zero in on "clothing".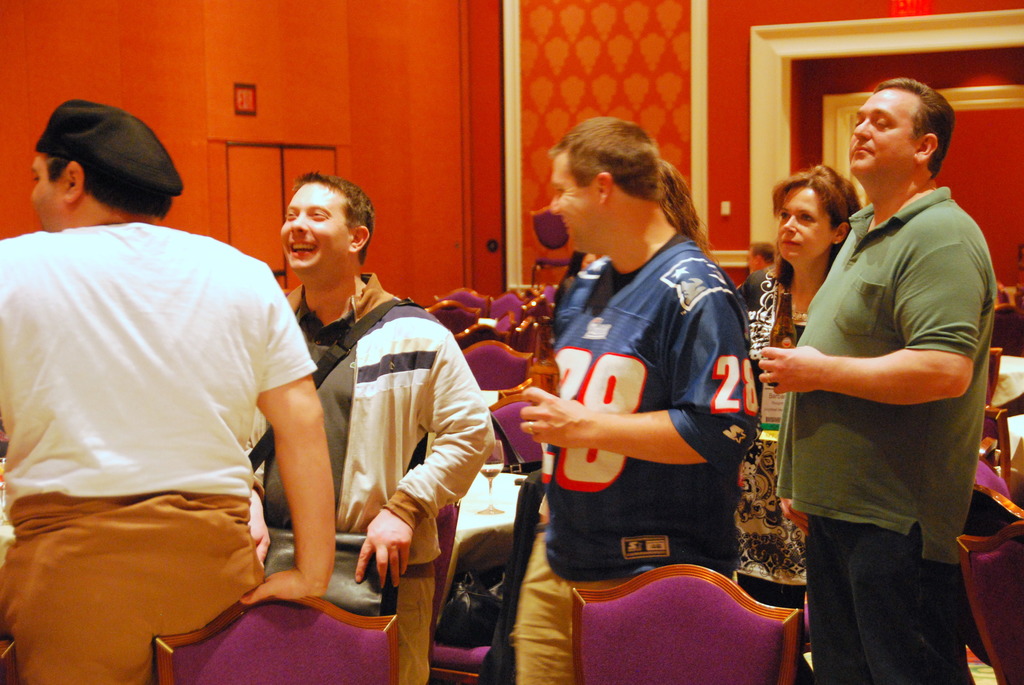
Zeroed in: <bbox>4, 180, 344, 656</bbox>.
